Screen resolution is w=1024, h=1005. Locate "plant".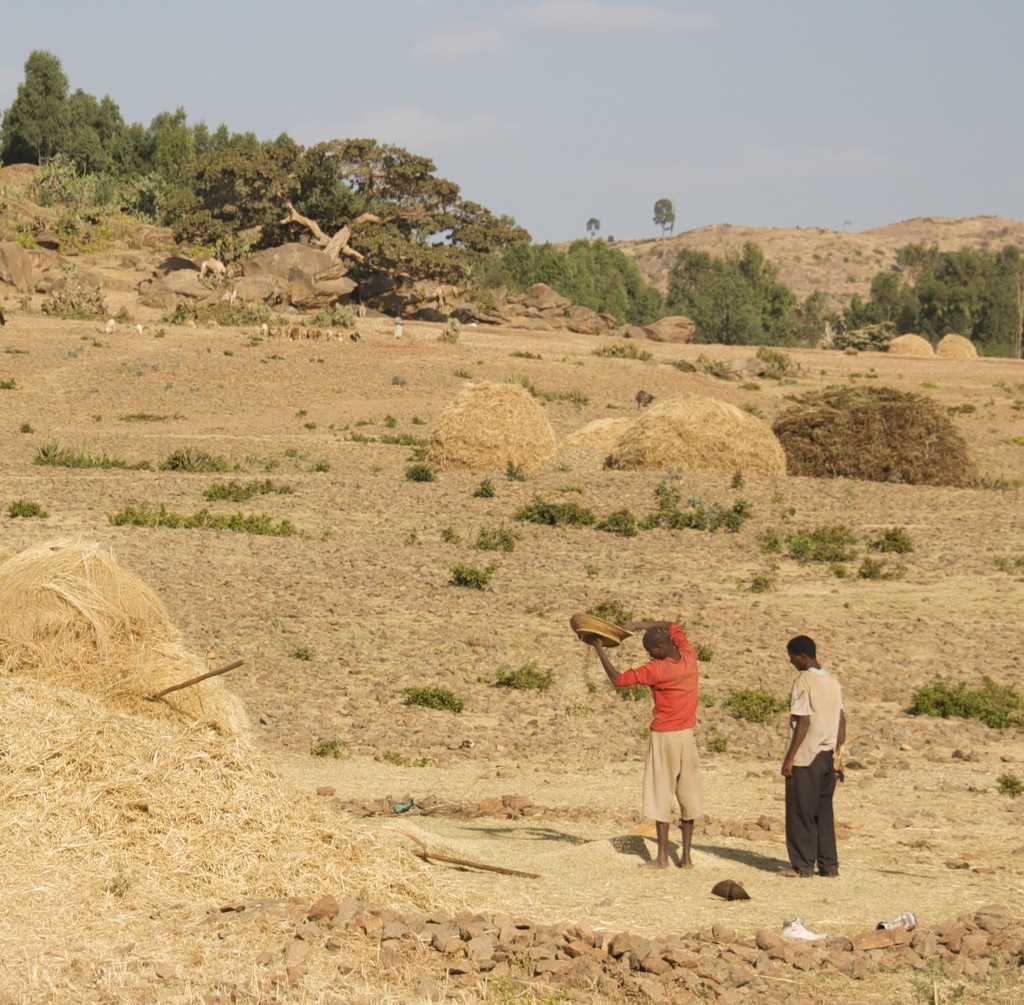
[x1=944, y1=404, x2=978, y2=414].
